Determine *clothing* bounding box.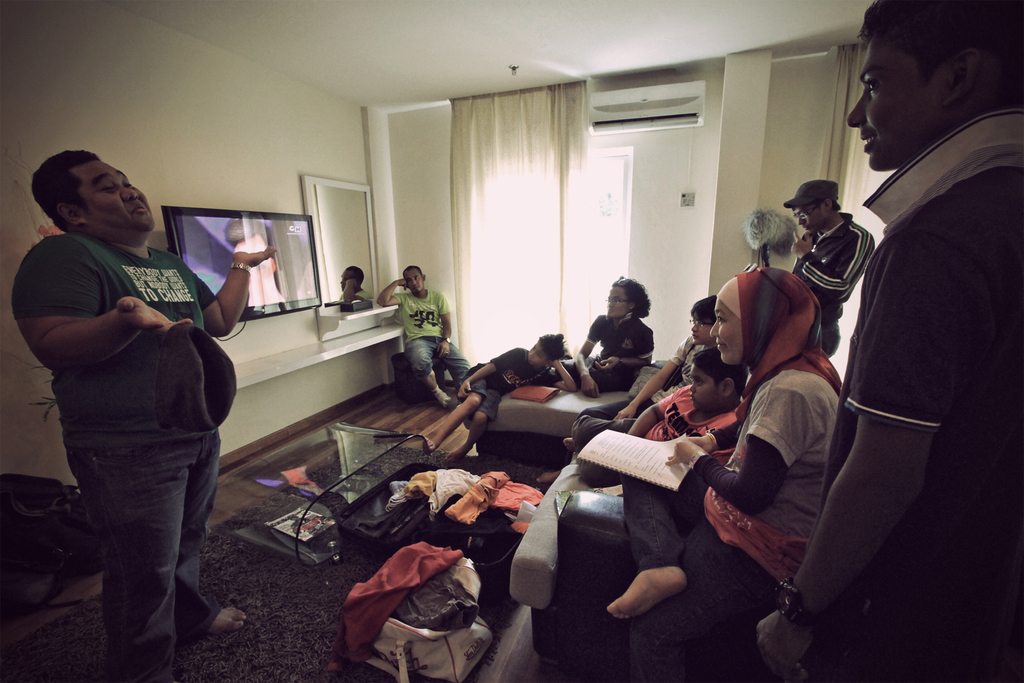
Determined: detection(636, 367, 839, 682).
